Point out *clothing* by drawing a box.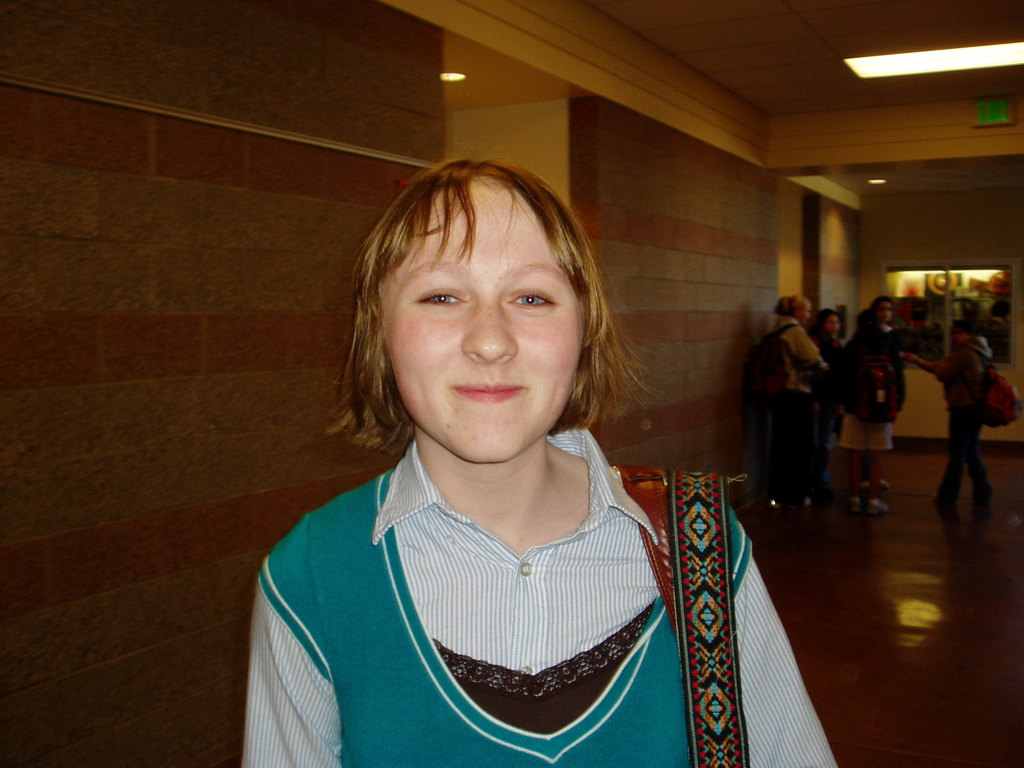
x1=228, y1=436, x2=847, y2=767.
